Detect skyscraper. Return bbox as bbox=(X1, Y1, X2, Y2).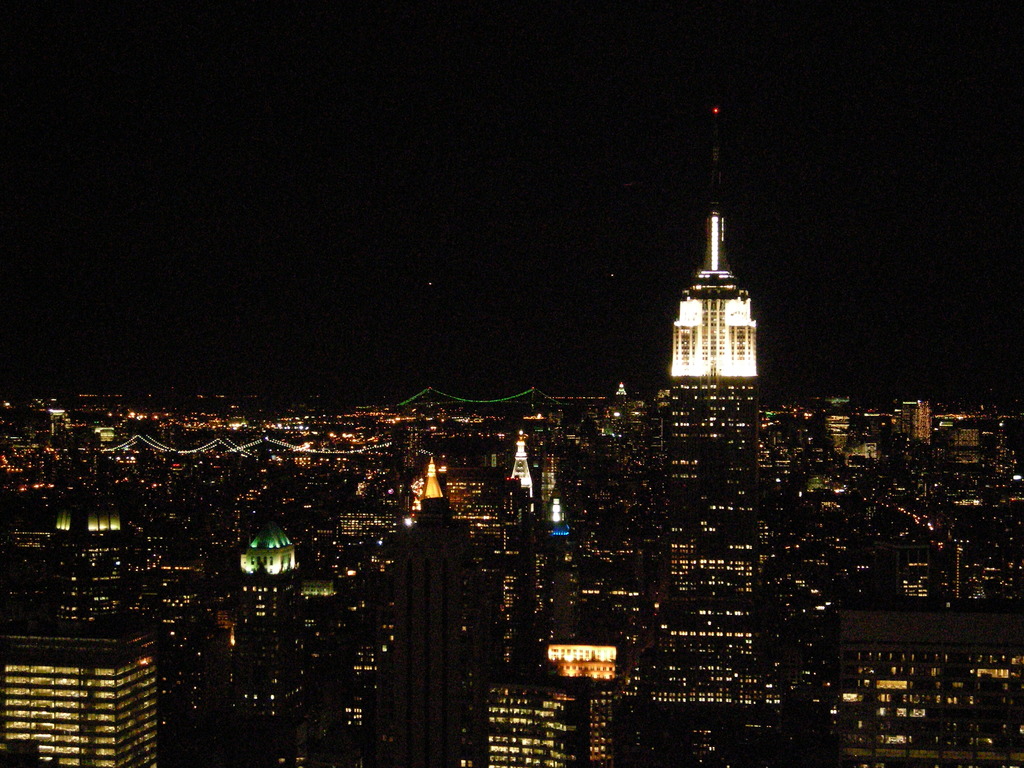
bbox=(636, 99, 793, 766).
